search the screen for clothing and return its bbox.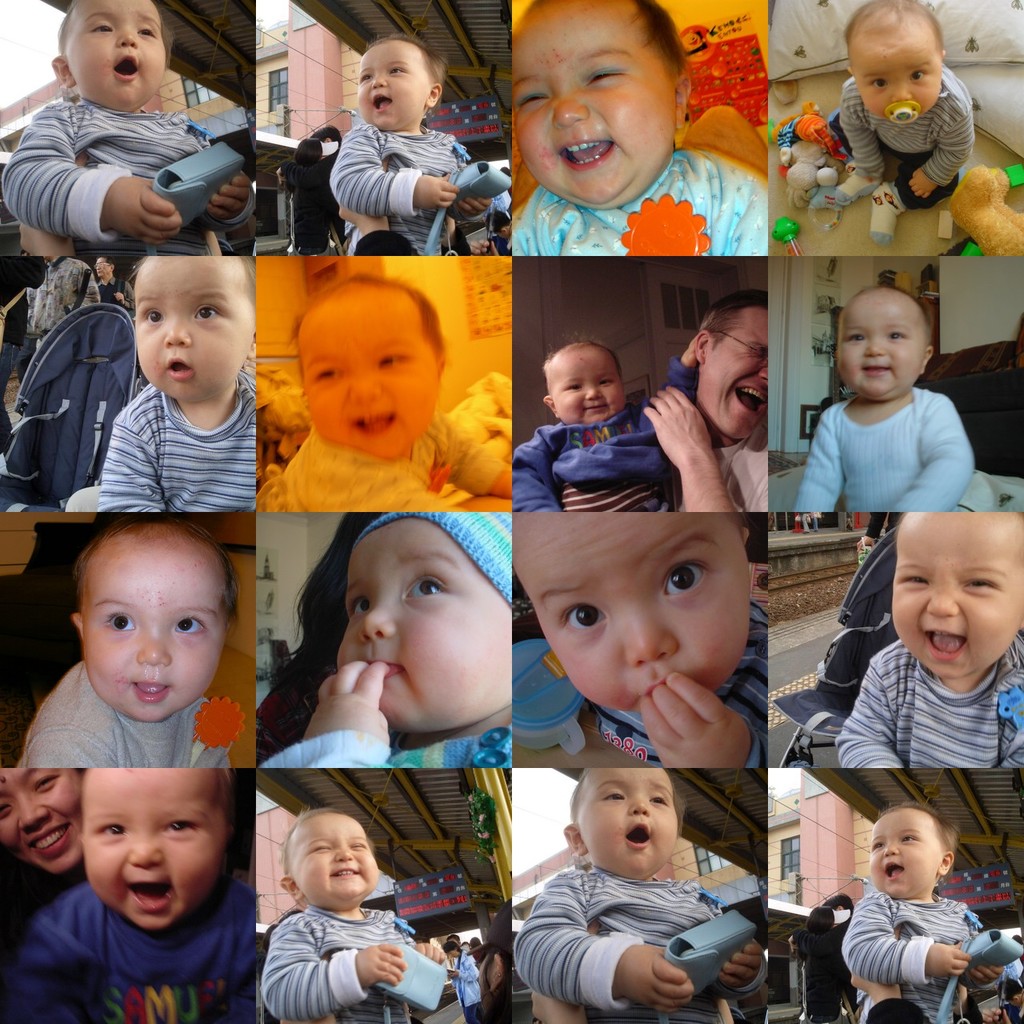
Found: rect(834, 637, 1023, 767).
